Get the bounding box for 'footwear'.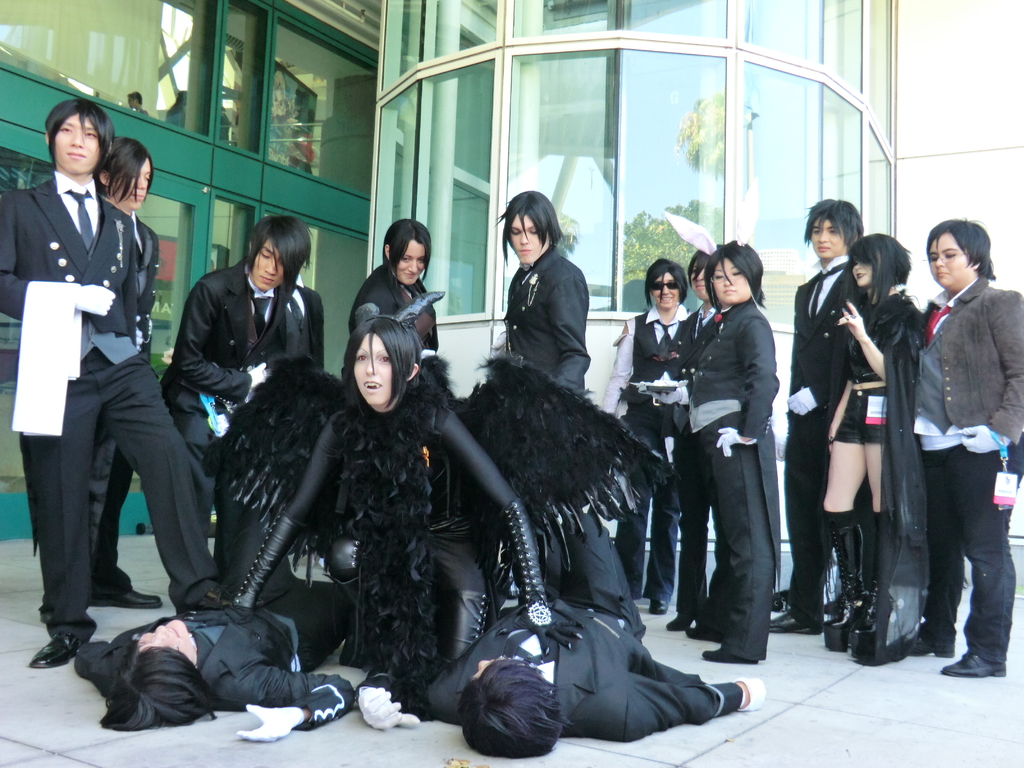
<box>688,616,719,643</box>.
